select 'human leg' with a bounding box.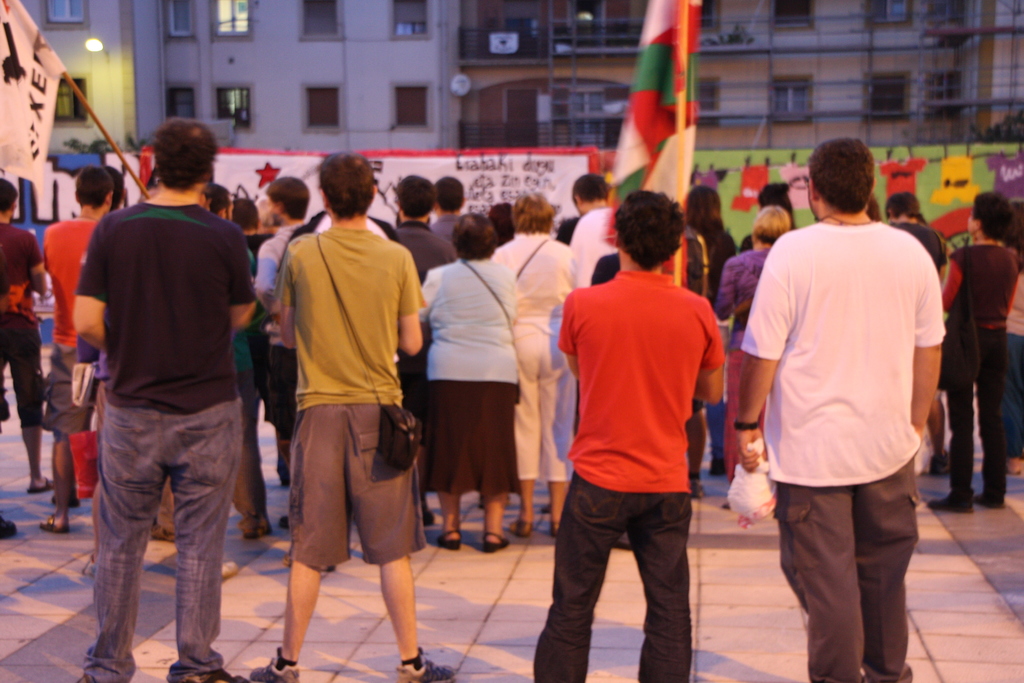
{"x1": 857, "y1": 468, "x2": 913, "y2": 682}.
